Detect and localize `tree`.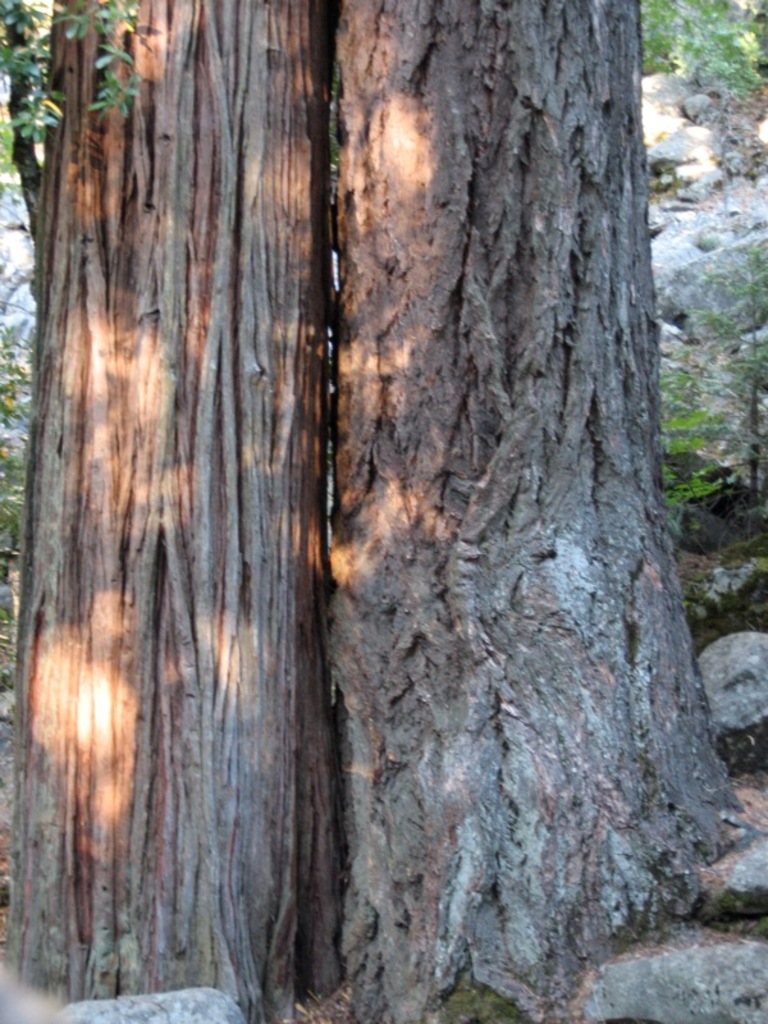
Localized at bbox=[36, 77, 365, 916].
